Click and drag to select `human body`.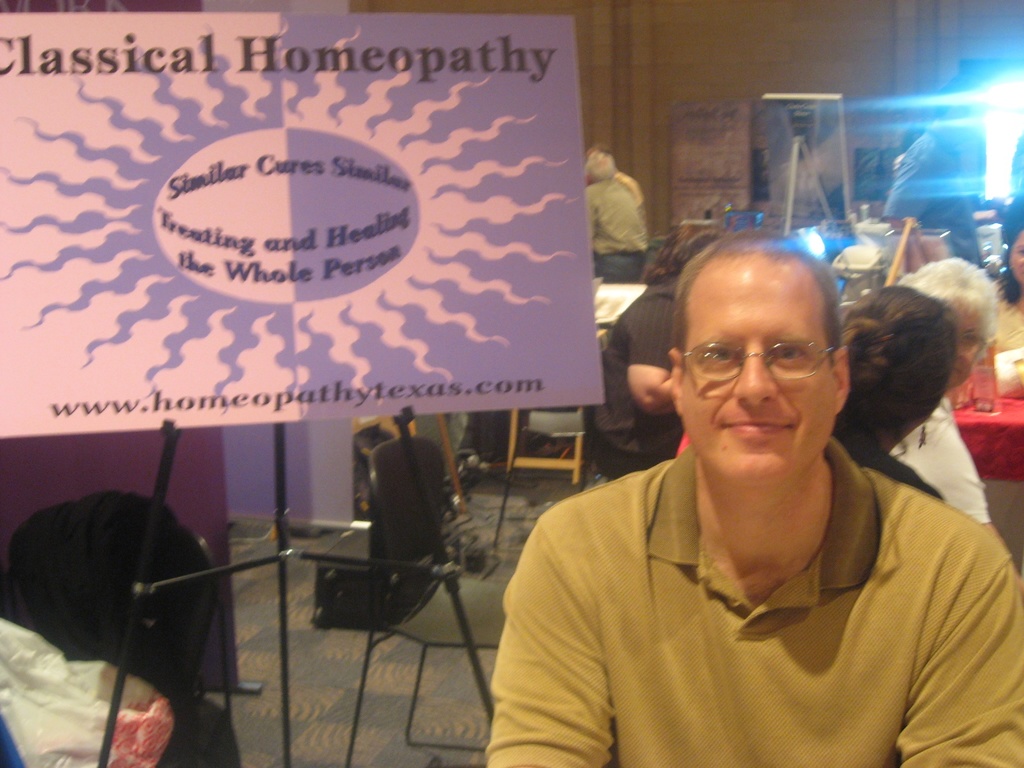
Selection: (x1=579, y1=141, x2=655, y2=280).
